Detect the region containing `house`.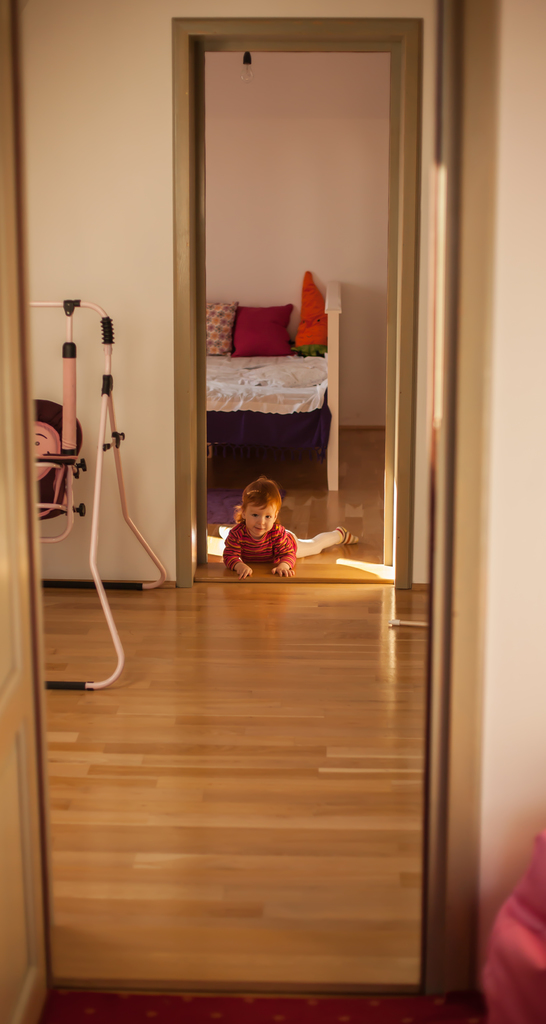
region(19, 0, 502, 1023).
